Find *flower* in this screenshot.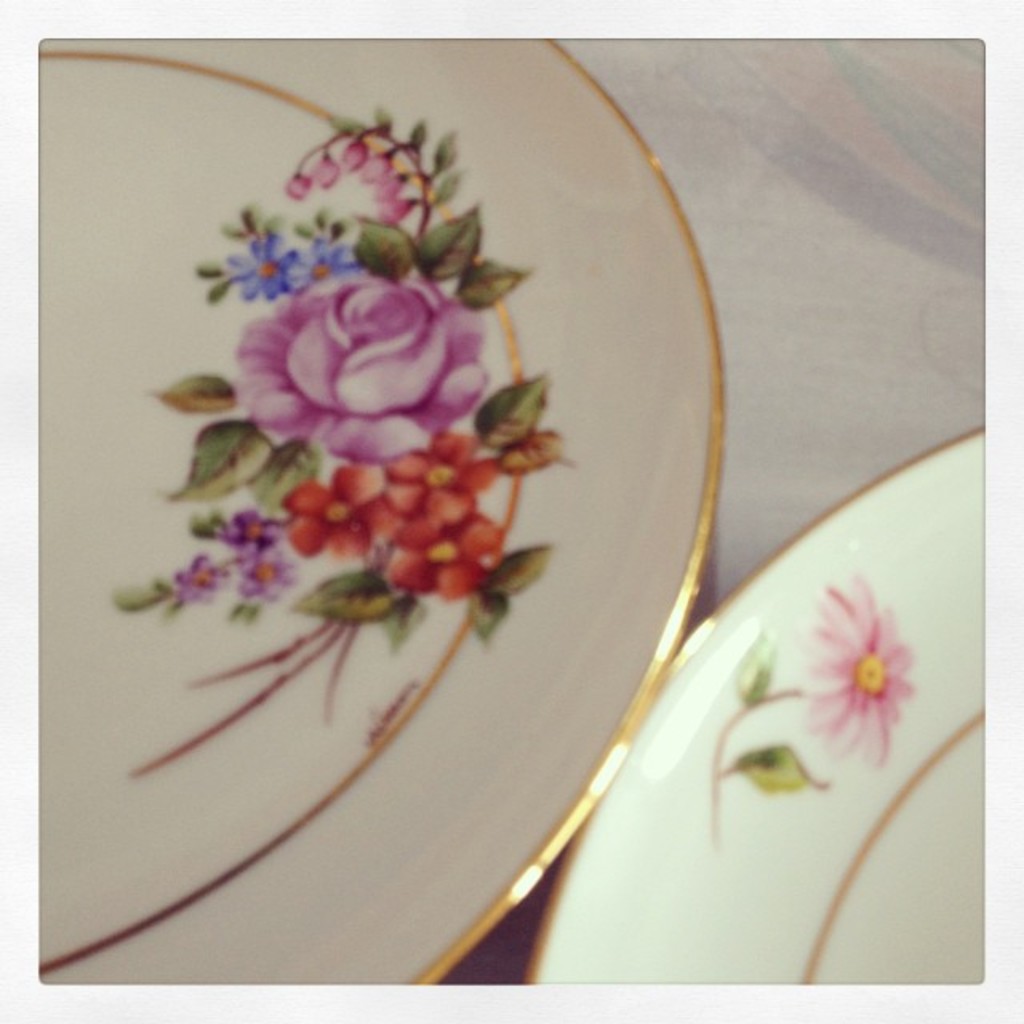
The bounding box for *flower* is x1=283 y1=446 x2=397 y2=558.
